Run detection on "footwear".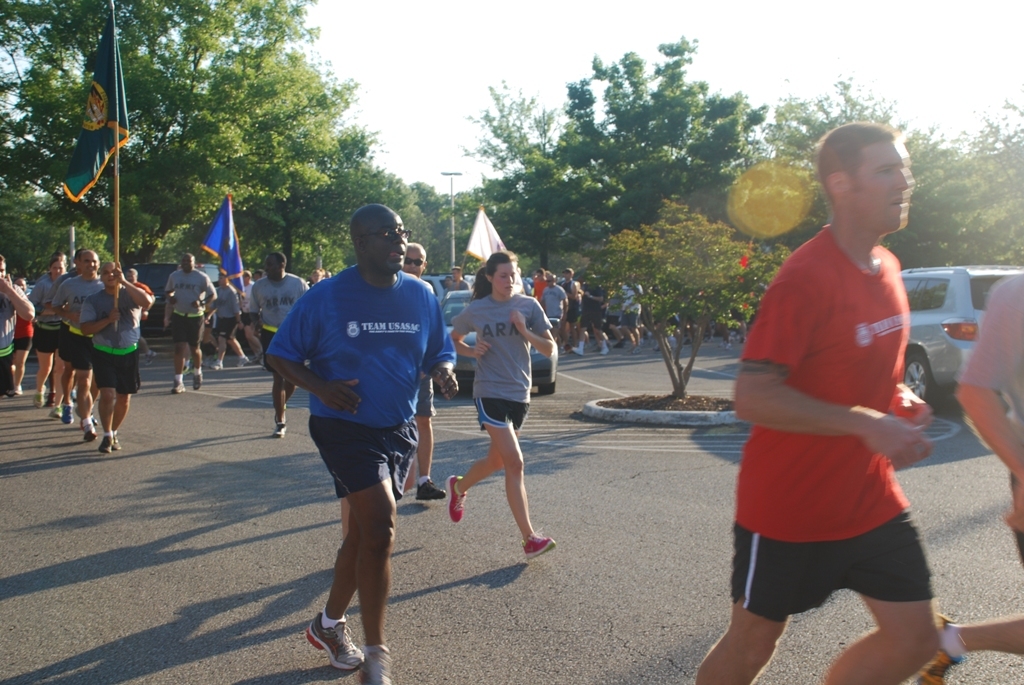
Result: region(273, 423, 284, 439).
